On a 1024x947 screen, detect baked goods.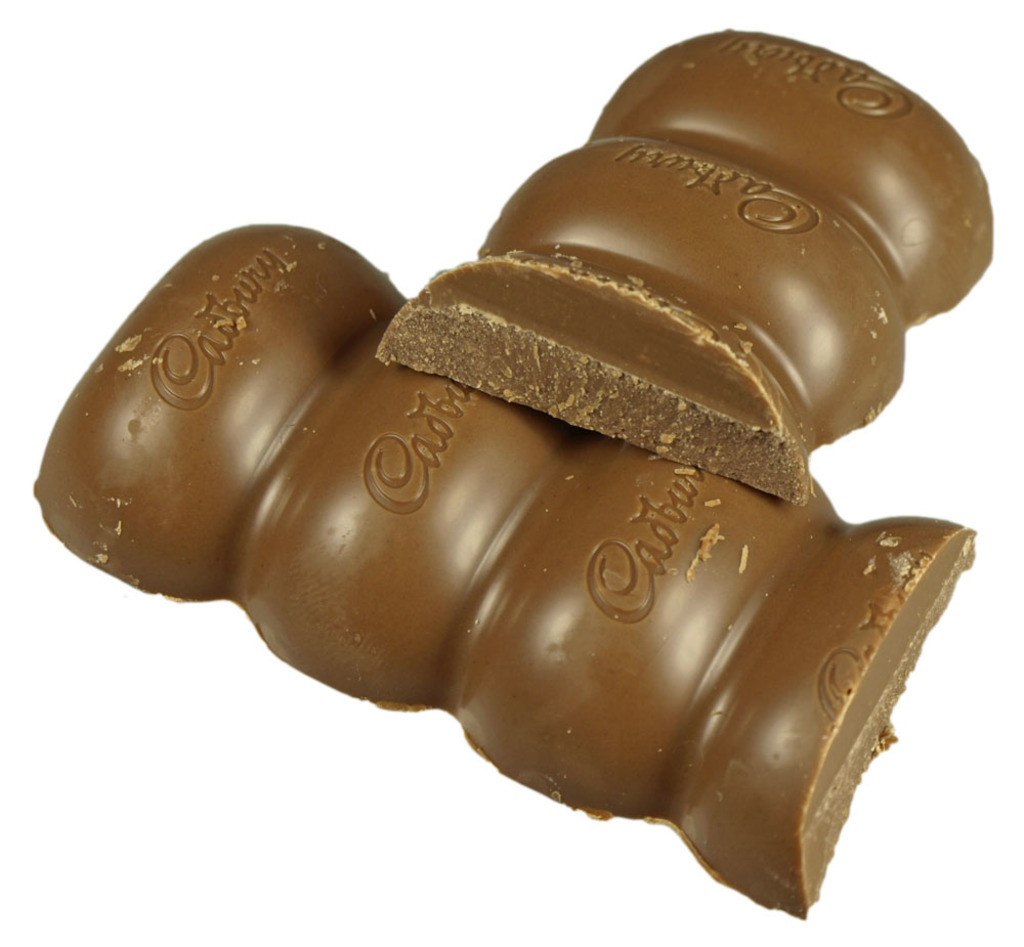
25/213/981/918.
